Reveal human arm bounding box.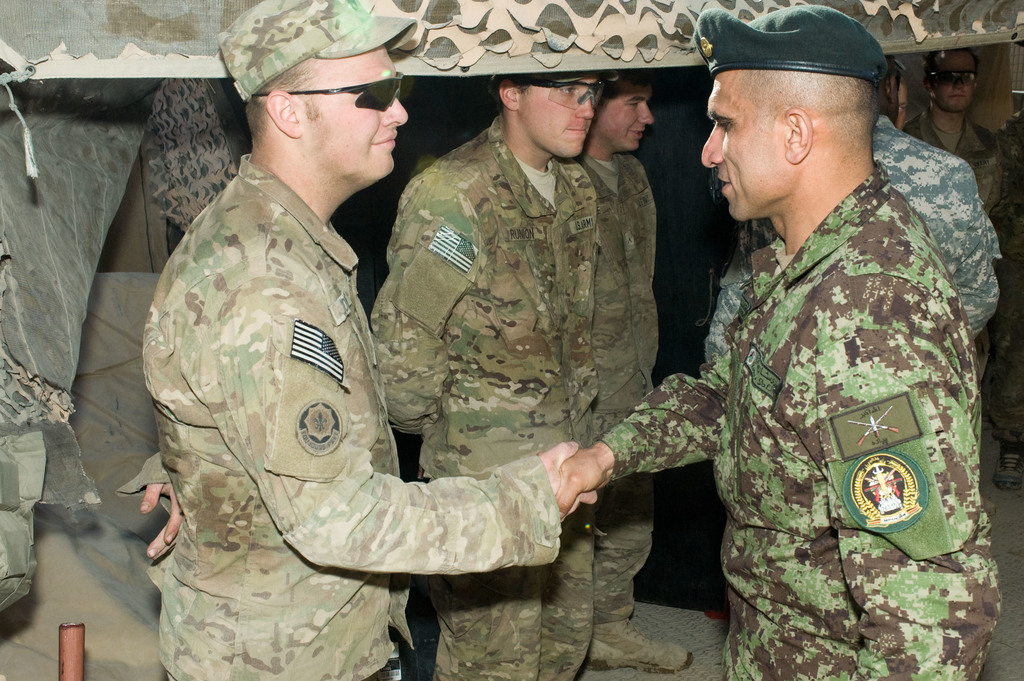
Revealed: (left=957, top=157, right=1003, bottom=338).
